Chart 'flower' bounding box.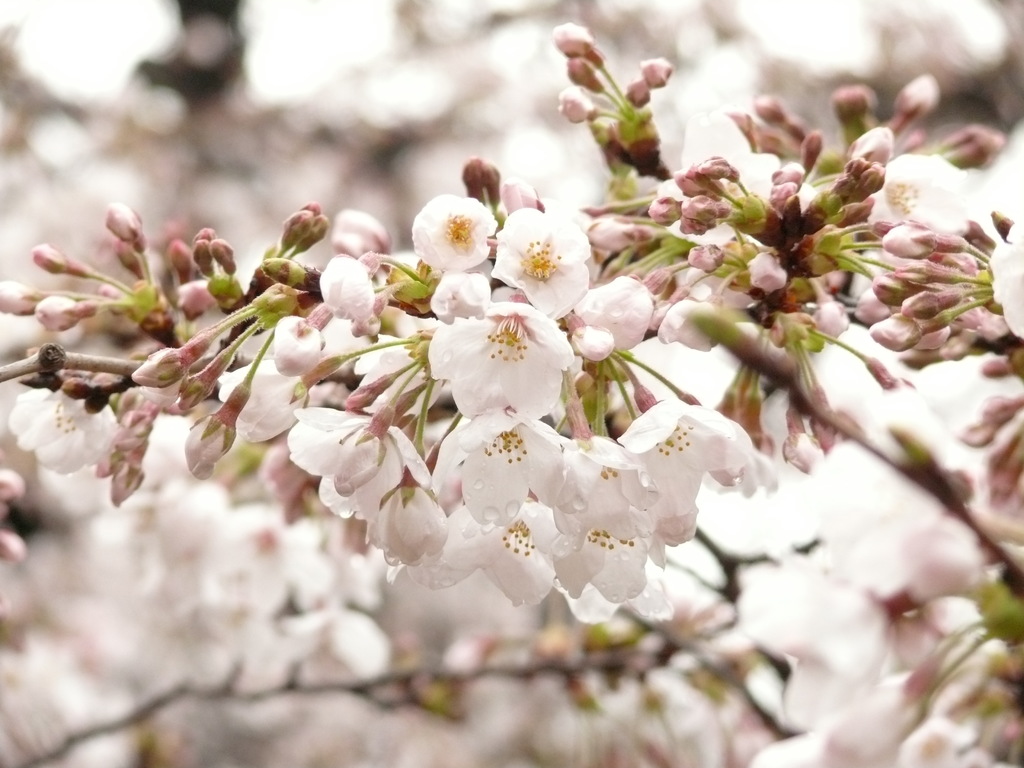
Charted: locate(871, 152, 990, 230).
